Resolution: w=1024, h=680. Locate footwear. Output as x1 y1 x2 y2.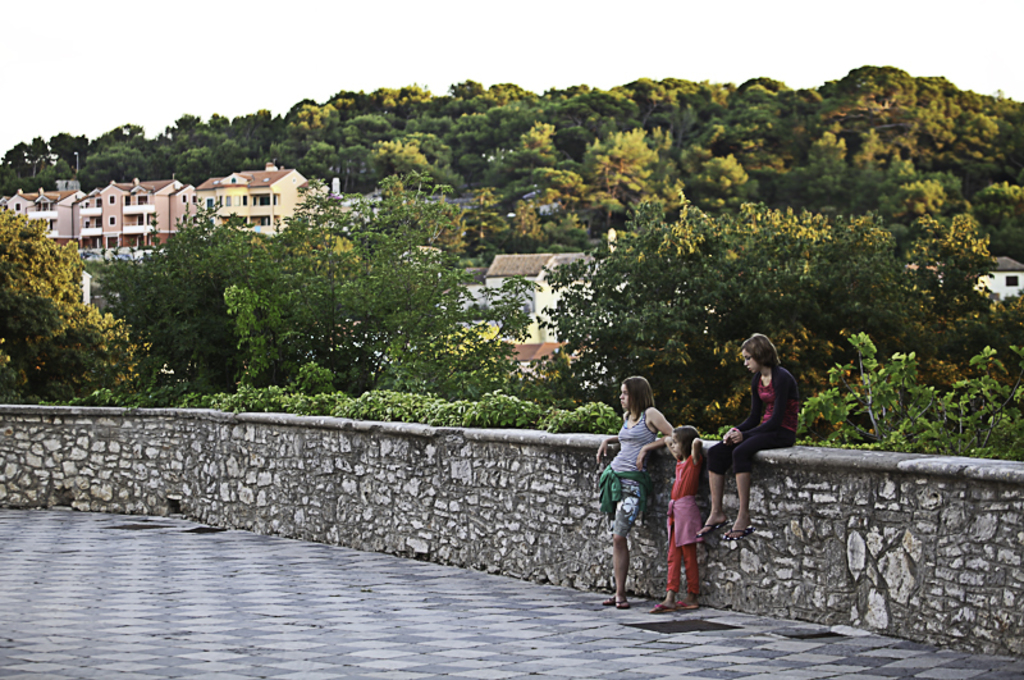
722 529 753 540.
